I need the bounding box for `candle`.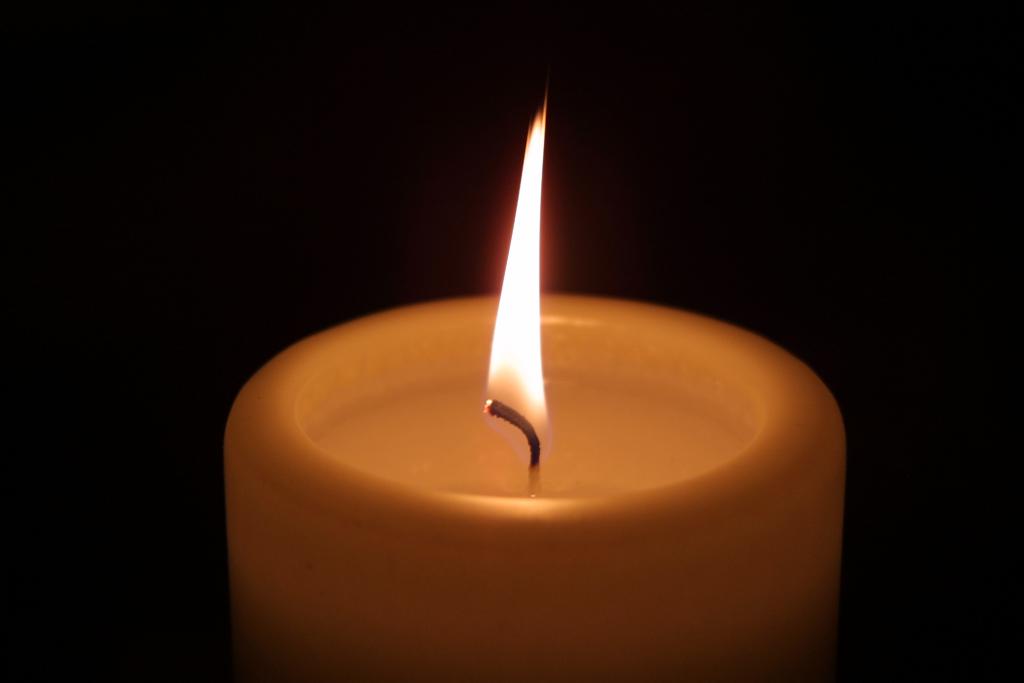
Here it is: 223/88/842/682.
